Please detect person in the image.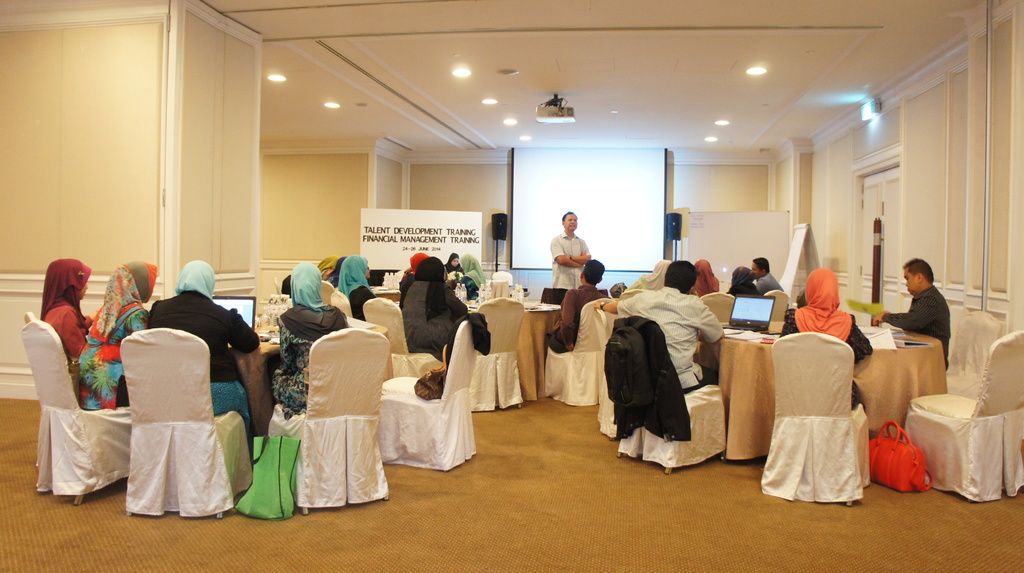
[163,269,253,396].
